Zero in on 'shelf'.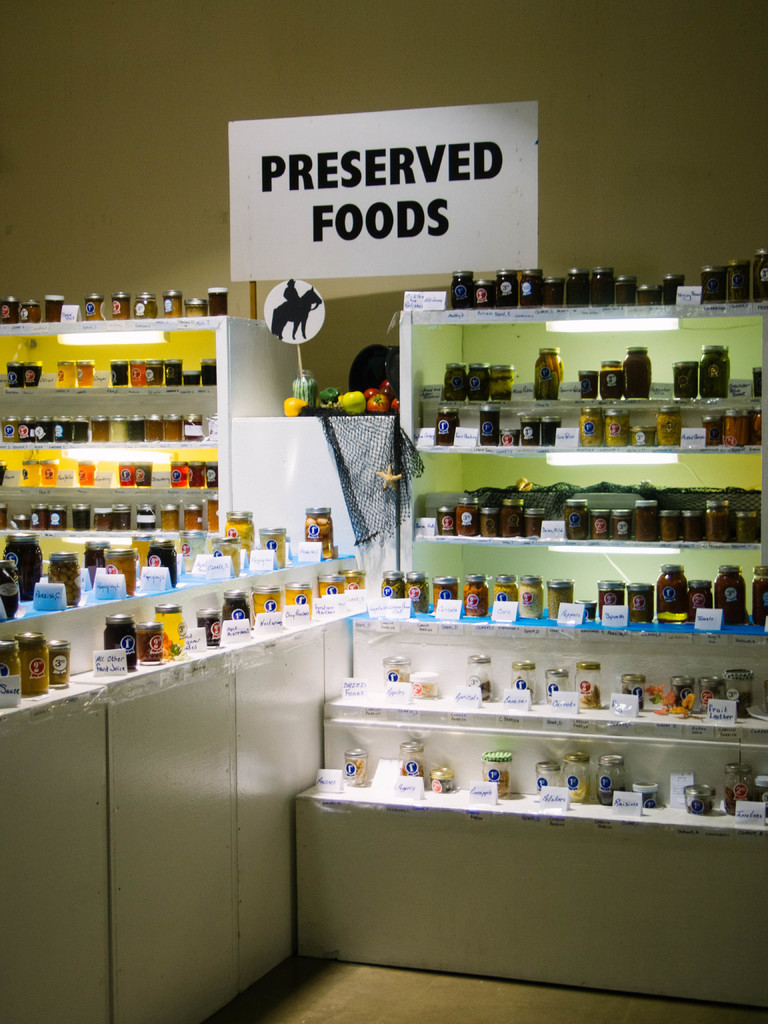
Zeroed in: <box>5,288,266,613</box>.
